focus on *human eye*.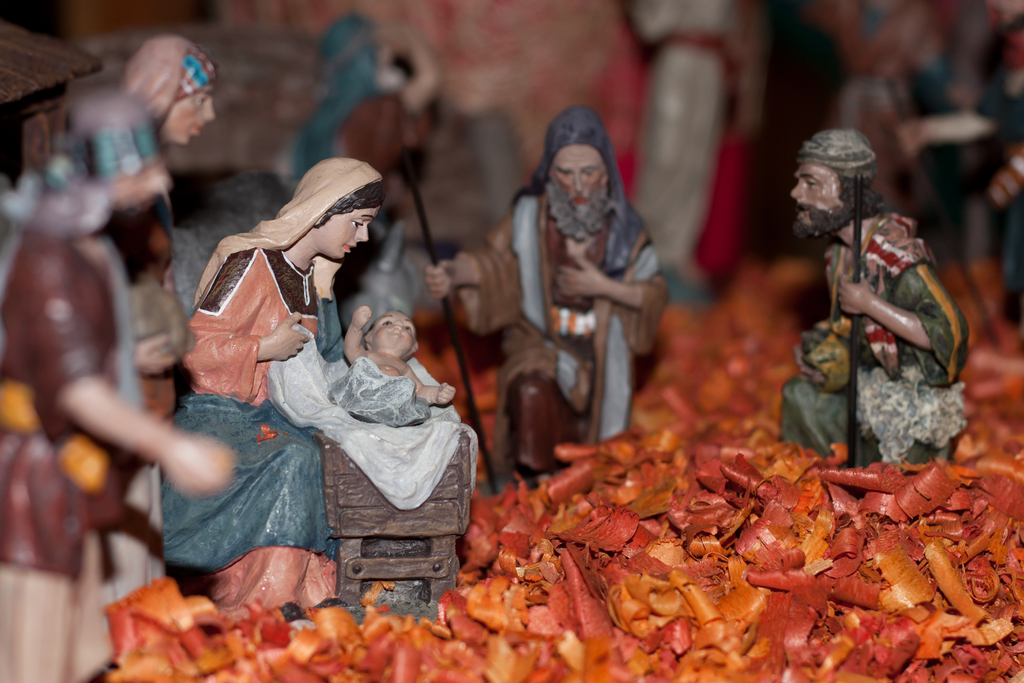
Focused at <region>348, 215, 363, 229</region>.
